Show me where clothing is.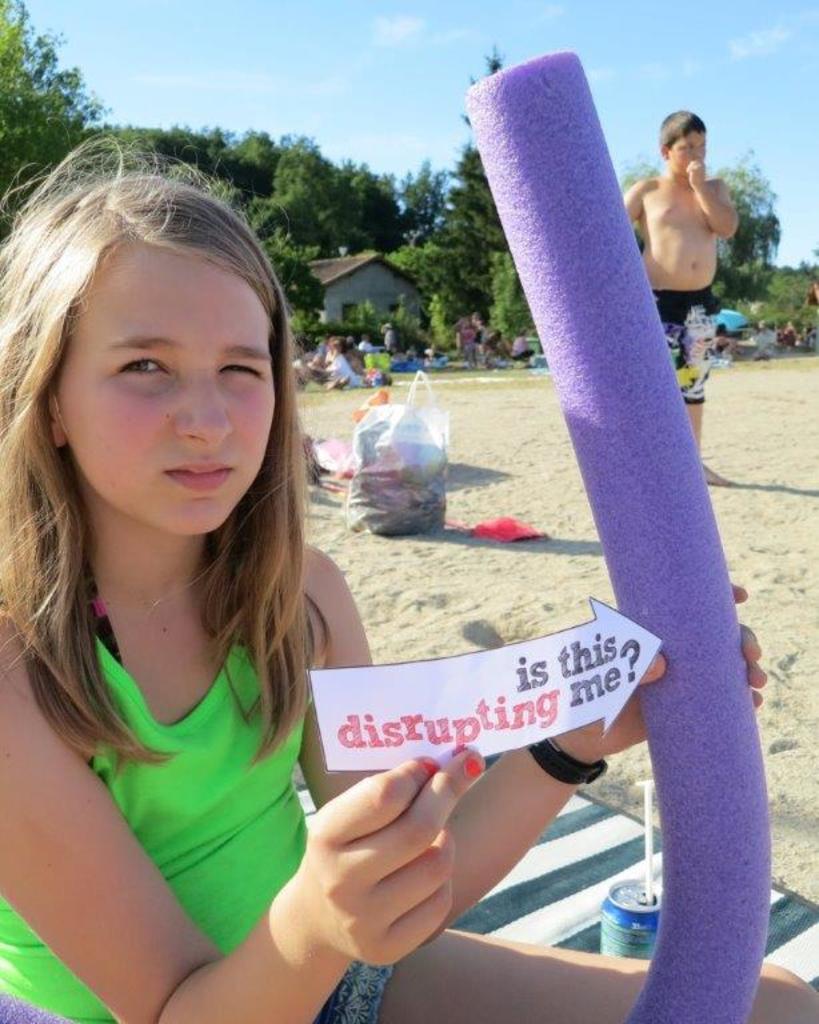
clothing is at 5:459:357:979.
